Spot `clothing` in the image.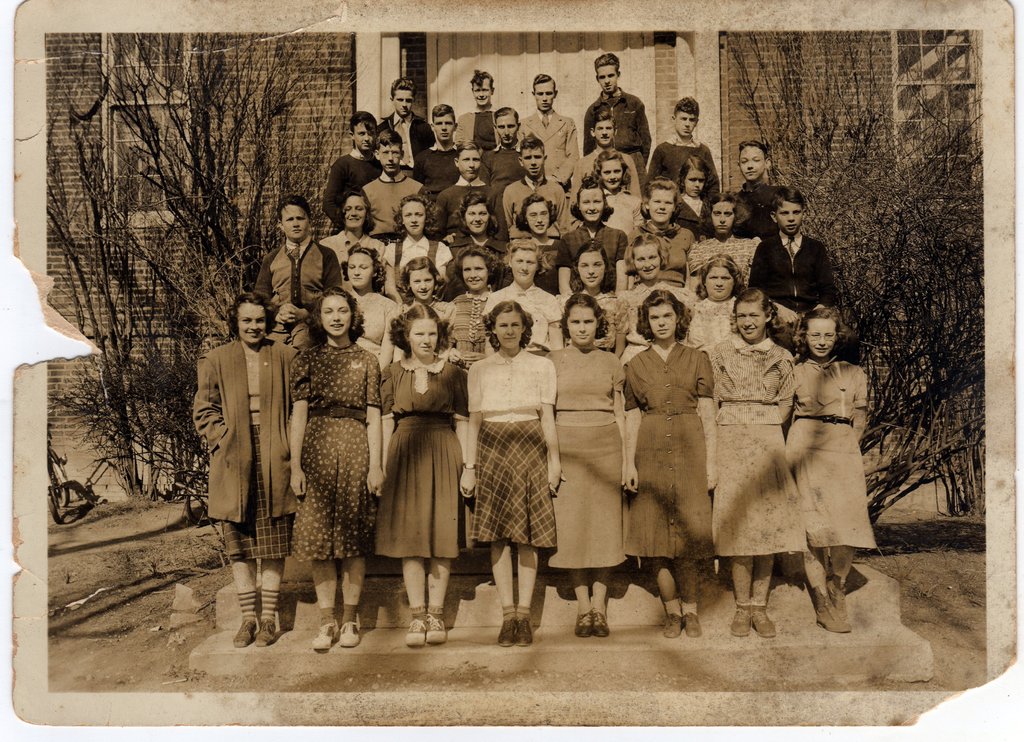
`clothing` found at locate(560, 219, 625, 289).
